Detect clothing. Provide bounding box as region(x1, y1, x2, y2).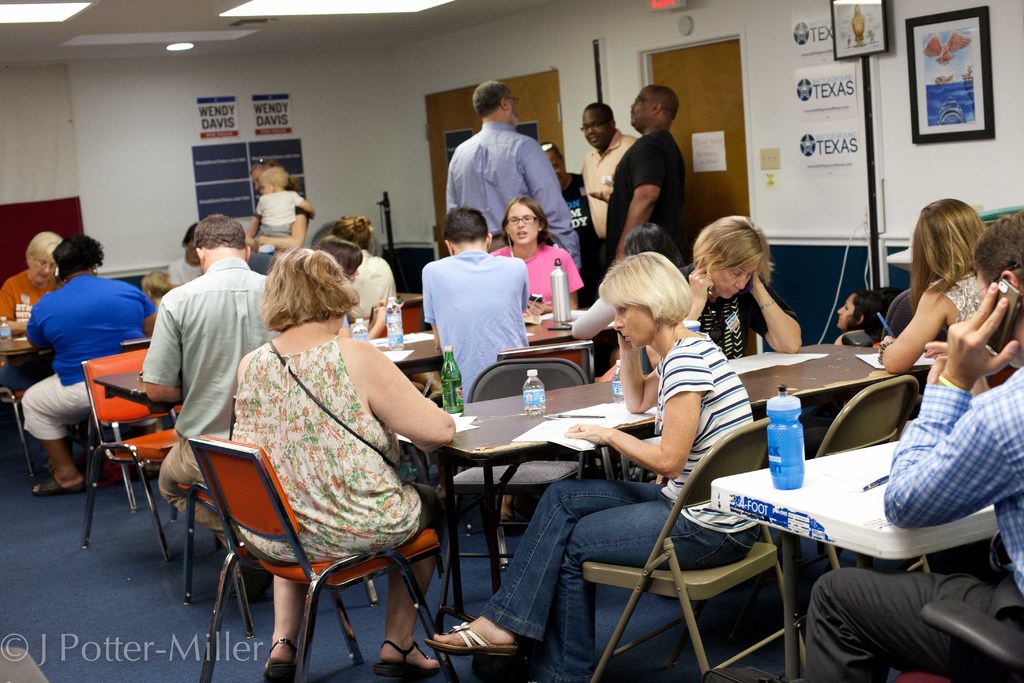
region(239, 319, 418, 630).
